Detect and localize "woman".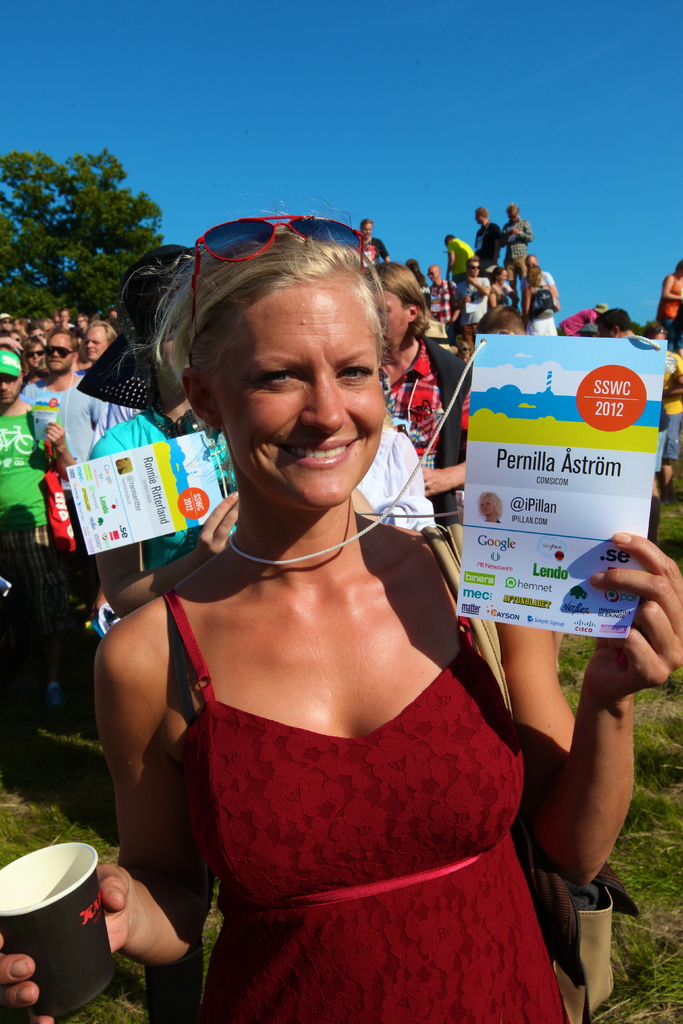
Localized at crop(0, 234, 682, 1023).
